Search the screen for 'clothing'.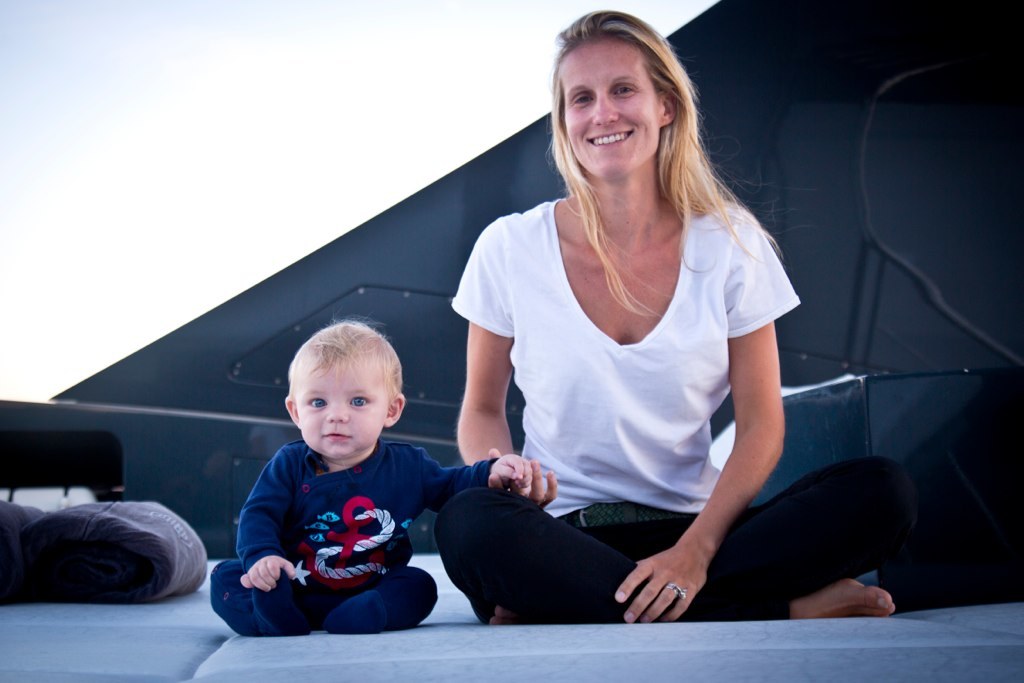
Found at Rect(208, 435, 494, 642).
